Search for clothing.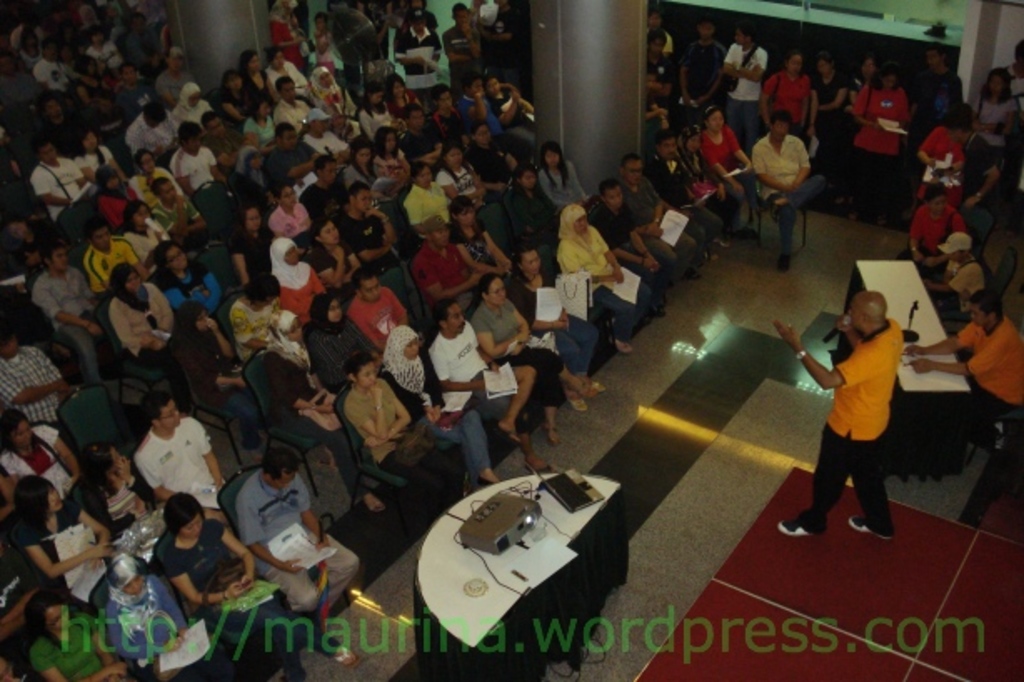
Found at {"x1": 138, "y1": 434, "x2": 213, "y2": 495}.
